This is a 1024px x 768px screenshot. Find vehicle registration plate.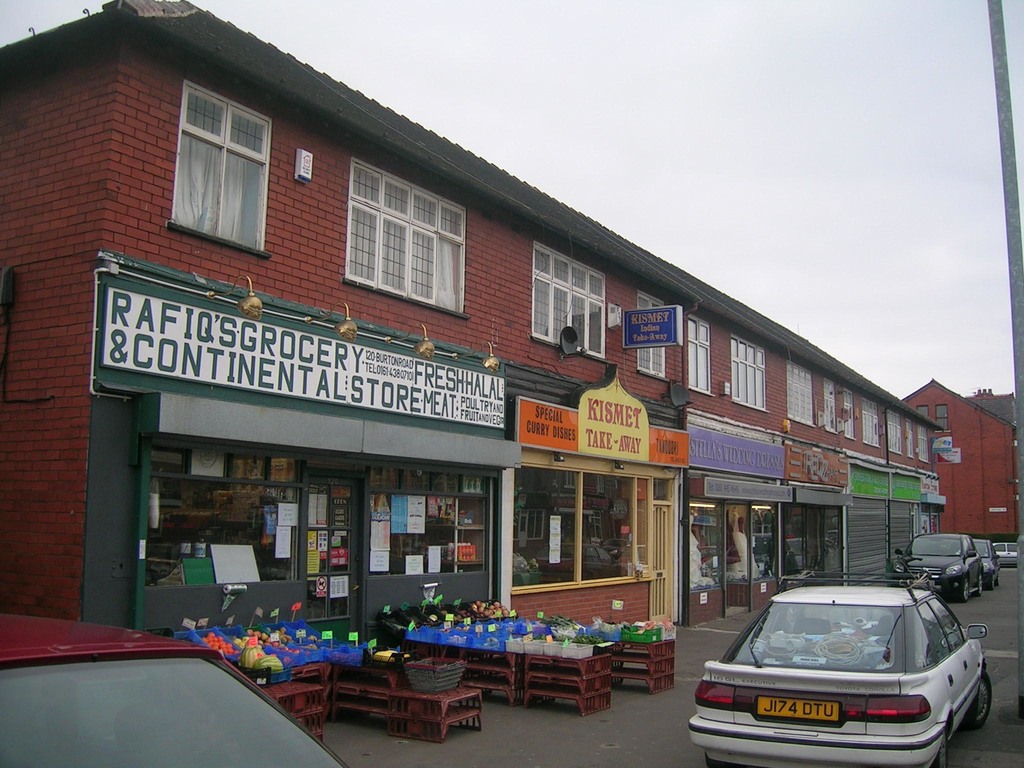
Bounding box: pyautogui.locateOnScreen(755, 695, 840, 714).
